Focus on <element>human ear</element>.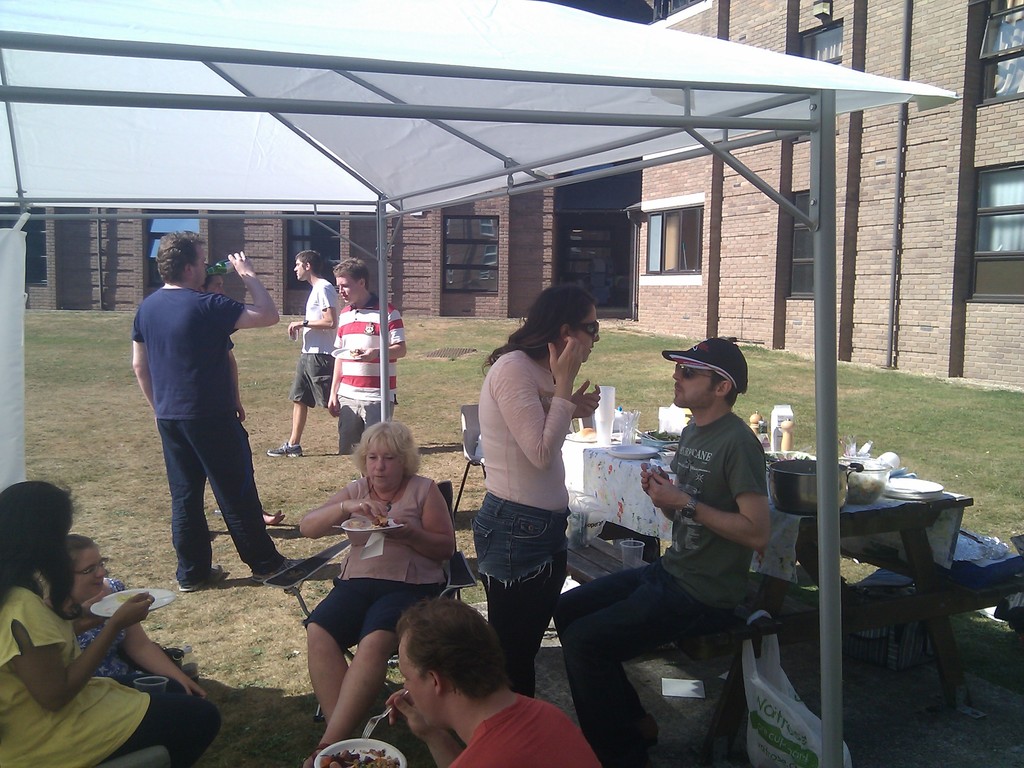
Focused at <region>184, 262, 191, 276</region>.
